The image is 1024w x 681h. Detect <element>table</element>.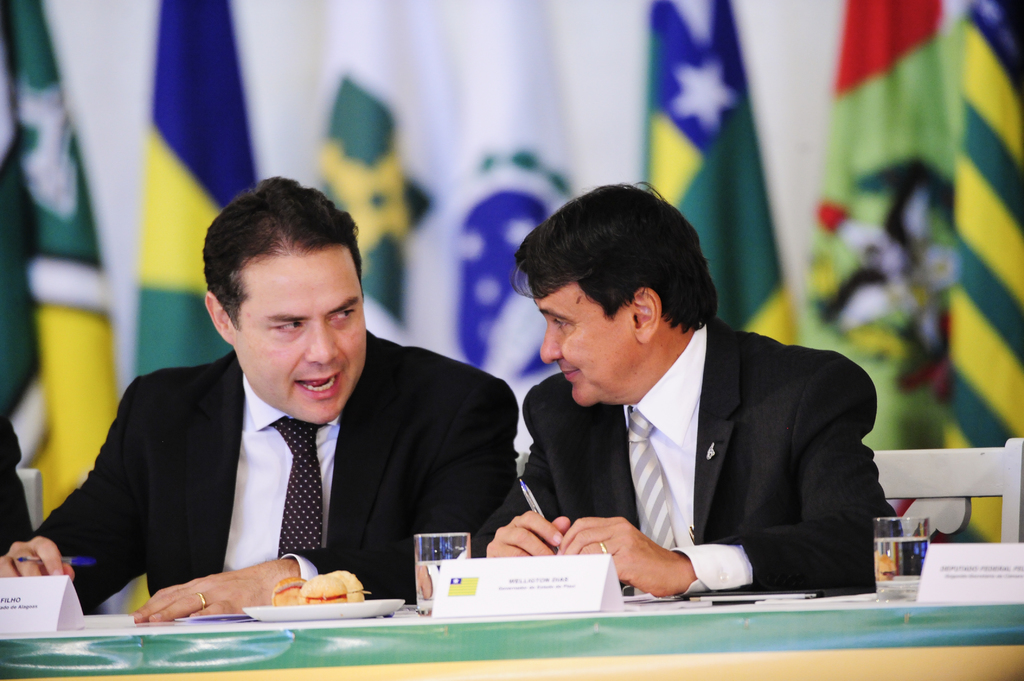
Detection: (0,592,1023,680).
